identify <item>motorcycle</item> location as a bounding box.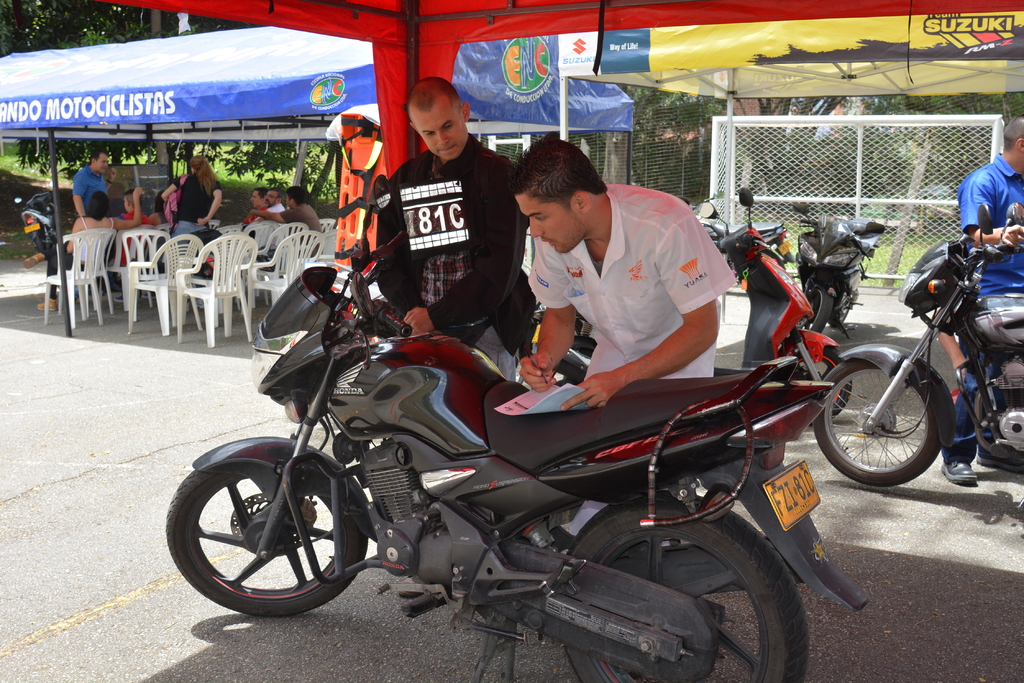
[left=828, top=217, right=1023, bottom=502].
